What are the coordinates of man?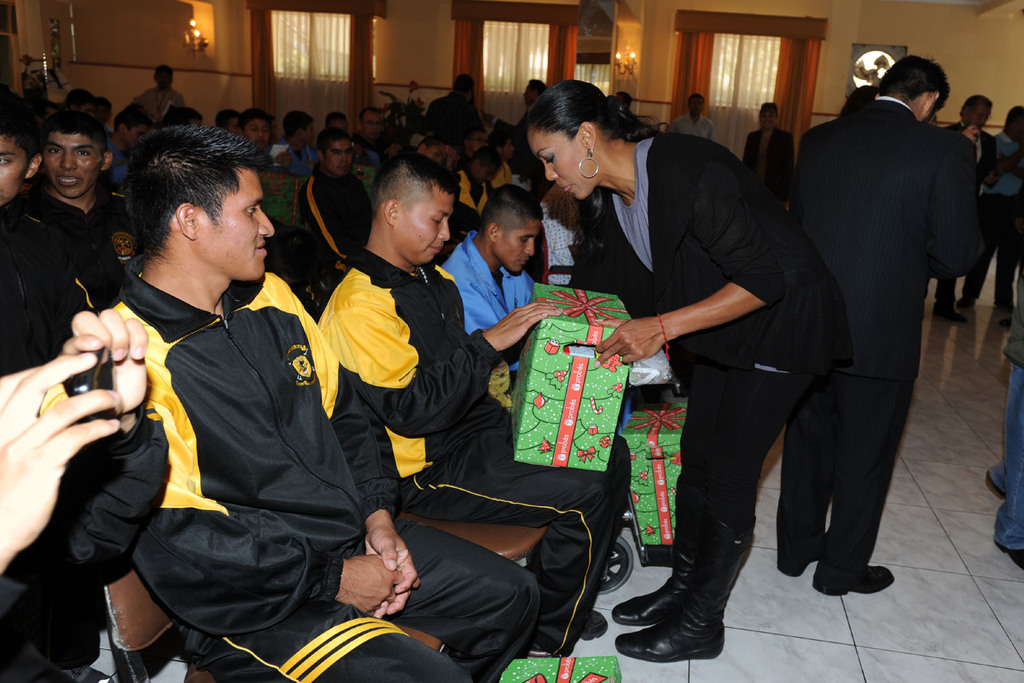
BBox(270, 109, 320, 176).
